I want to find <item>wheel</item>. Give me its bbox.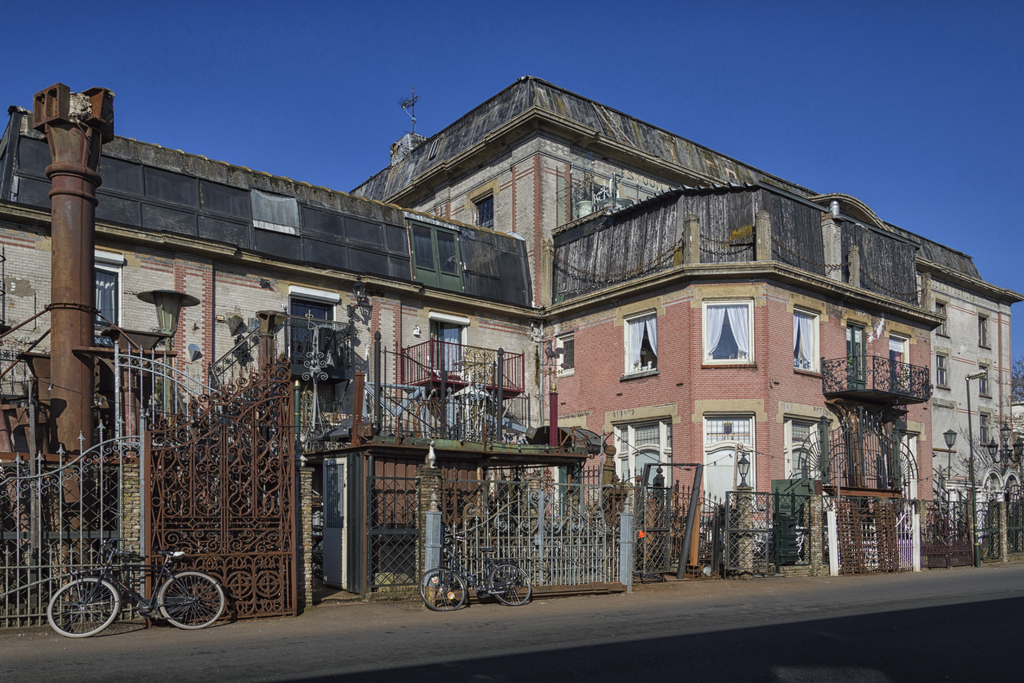
bbox(491, 563, 531, 604).
